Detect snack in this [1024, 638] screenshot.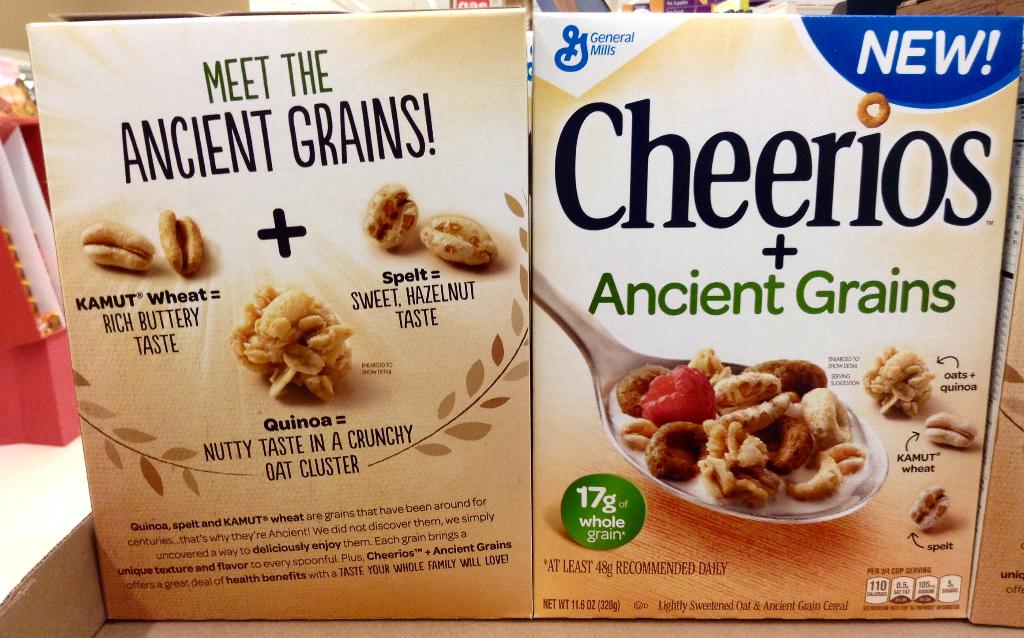
Detection: crop(362, 182, 414, 251).
